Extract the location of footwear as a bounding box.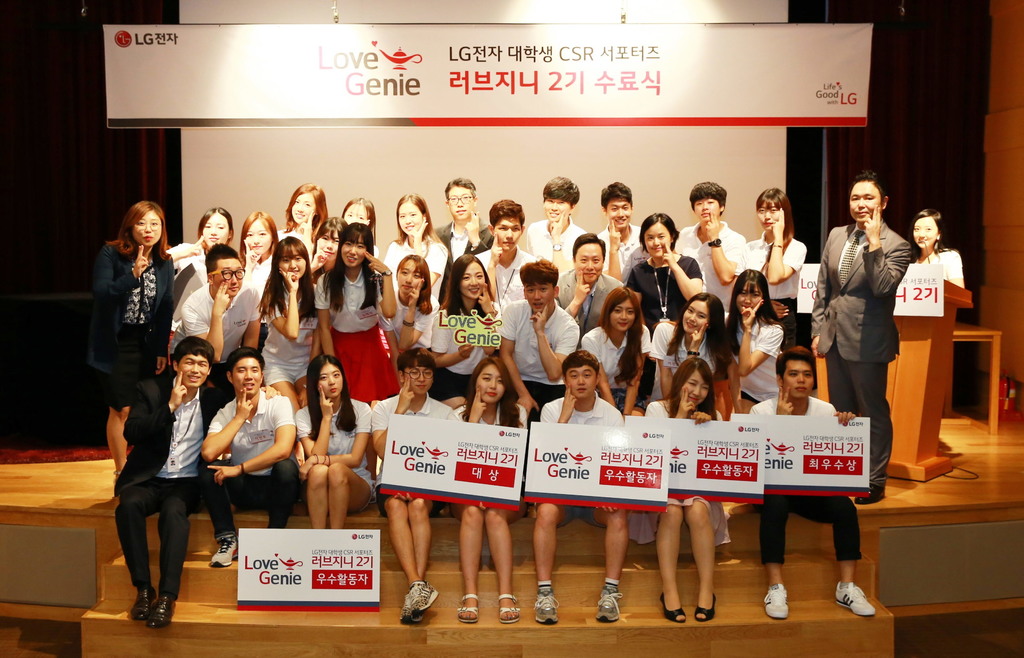
455/591/480/621.
